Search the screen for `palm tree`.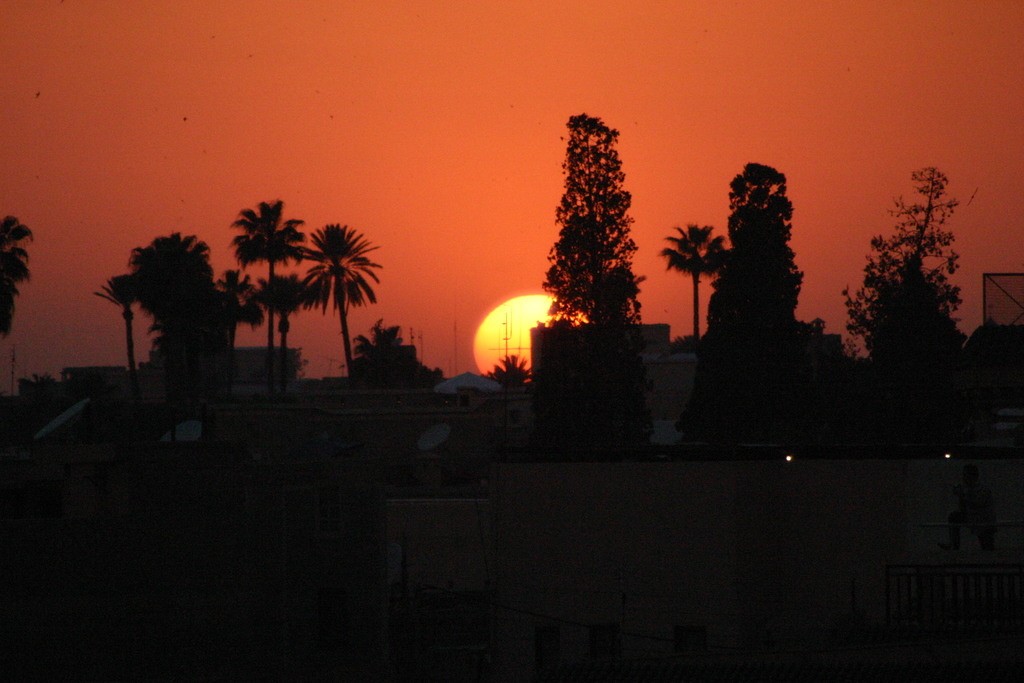
Found at x1=0, y1=202, x2=36, y2=309.
